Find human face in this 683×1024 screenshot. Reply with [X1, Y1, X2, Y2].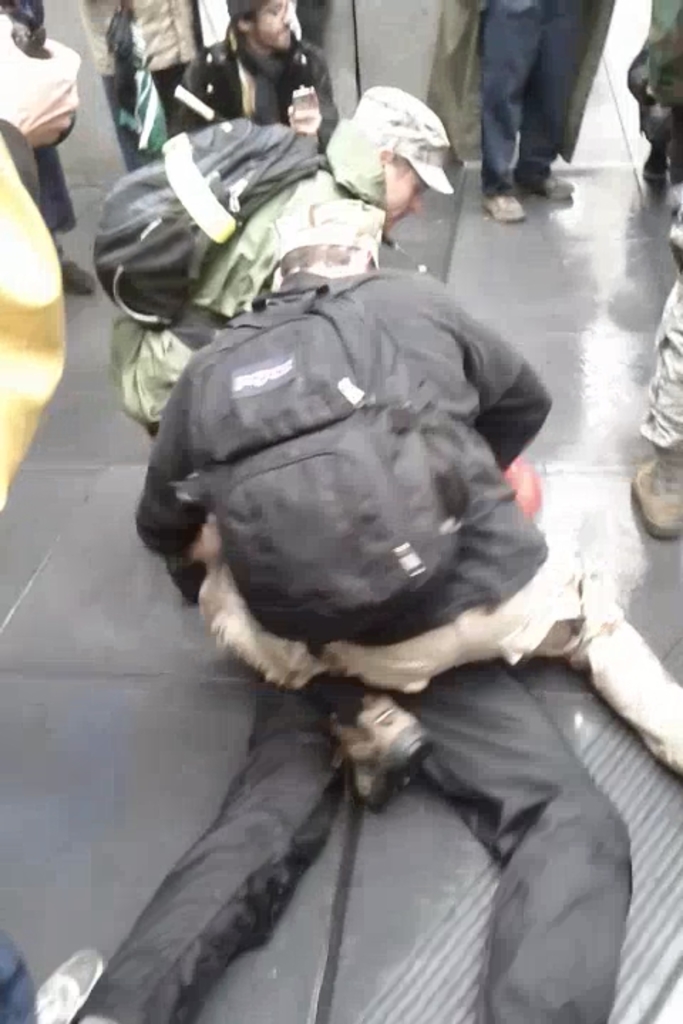
[258, 0, 290, 54].
